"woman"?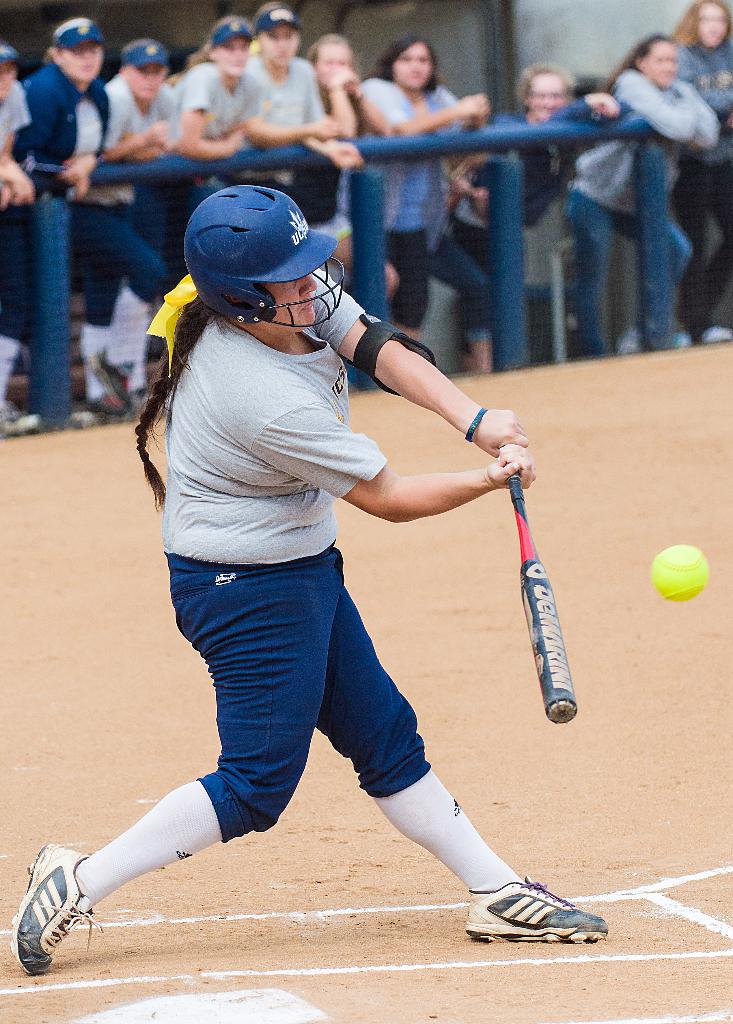
(x1=553, y1=31, x2=721, y2=355)
